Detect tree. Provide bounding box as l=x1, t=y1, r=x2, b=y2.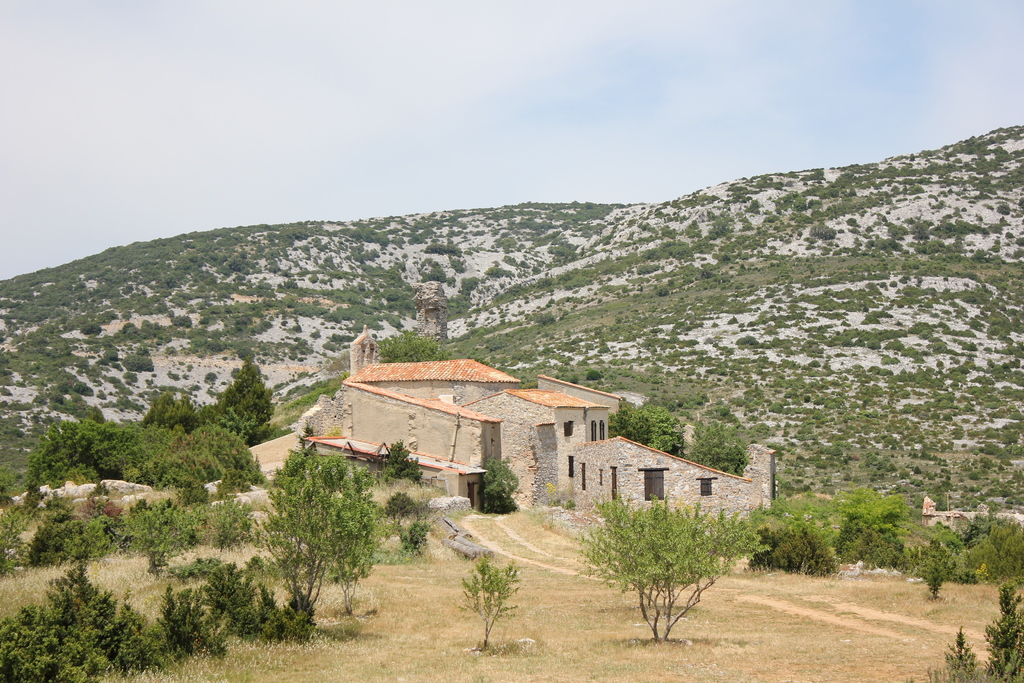
l=822, t=483, r=916, b=552.
